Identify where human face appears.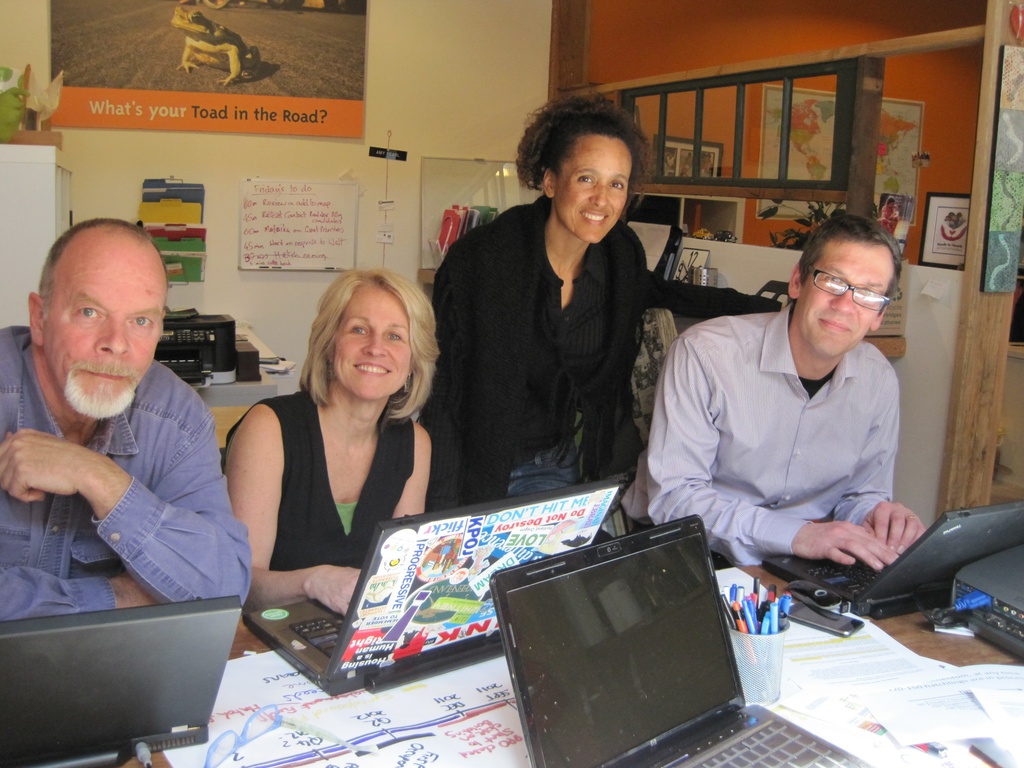
Appears at rect(551, 140, 630, 244).
